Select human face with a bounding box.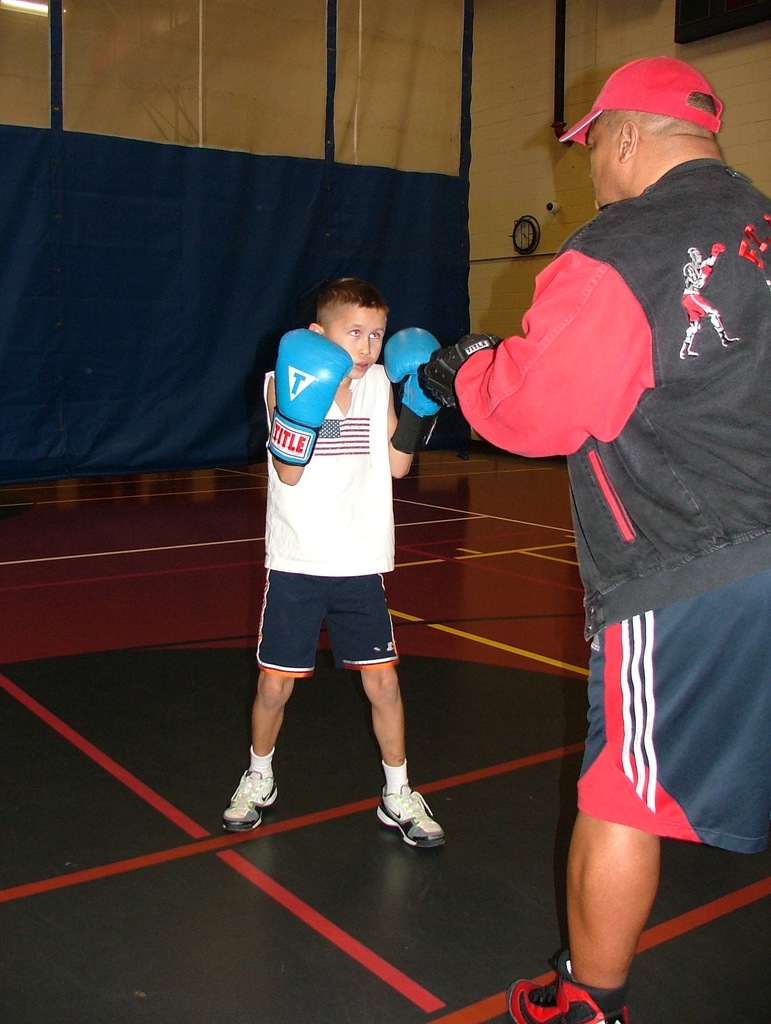
{"left": 326, "top": 302, "right": 393, "bottom": 379}.
